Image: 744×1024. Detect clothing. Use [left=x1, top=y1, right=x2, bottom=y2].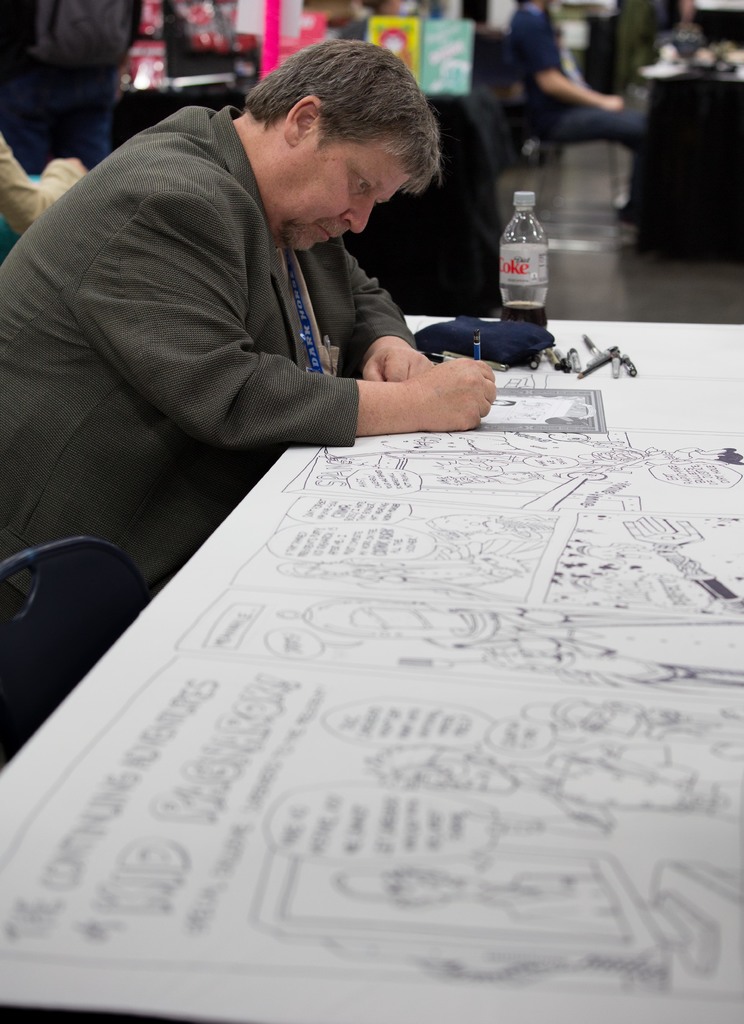
[left=1, top=0, right=141, bottom=166].
